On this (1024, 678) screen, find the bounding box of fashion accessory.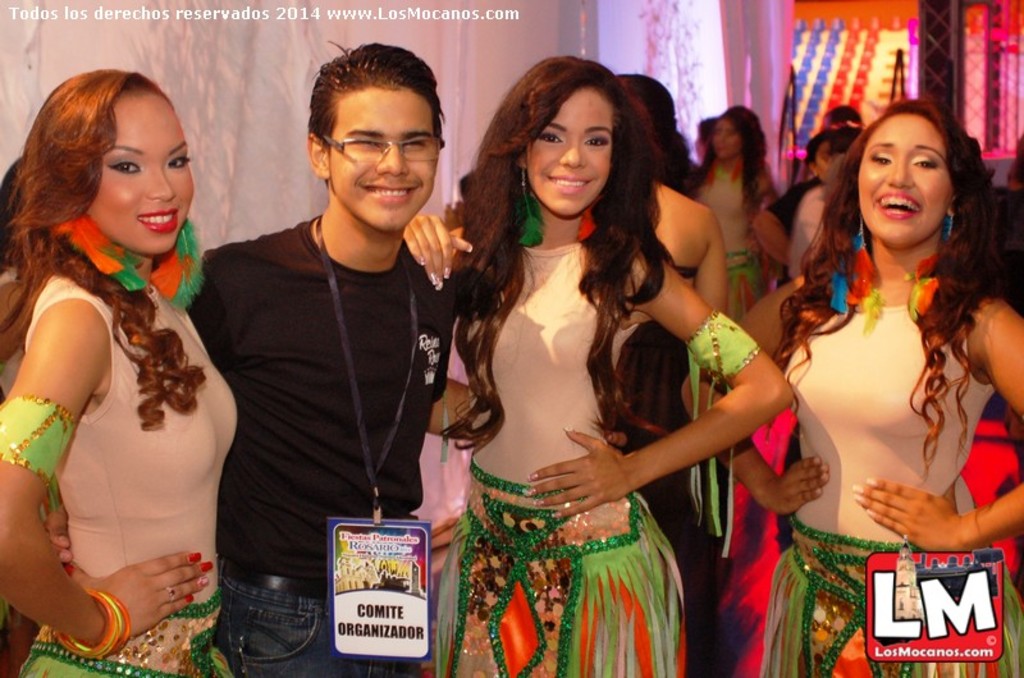
Bounding box: (x1=148, y1=216, x2=209, y2=313).
